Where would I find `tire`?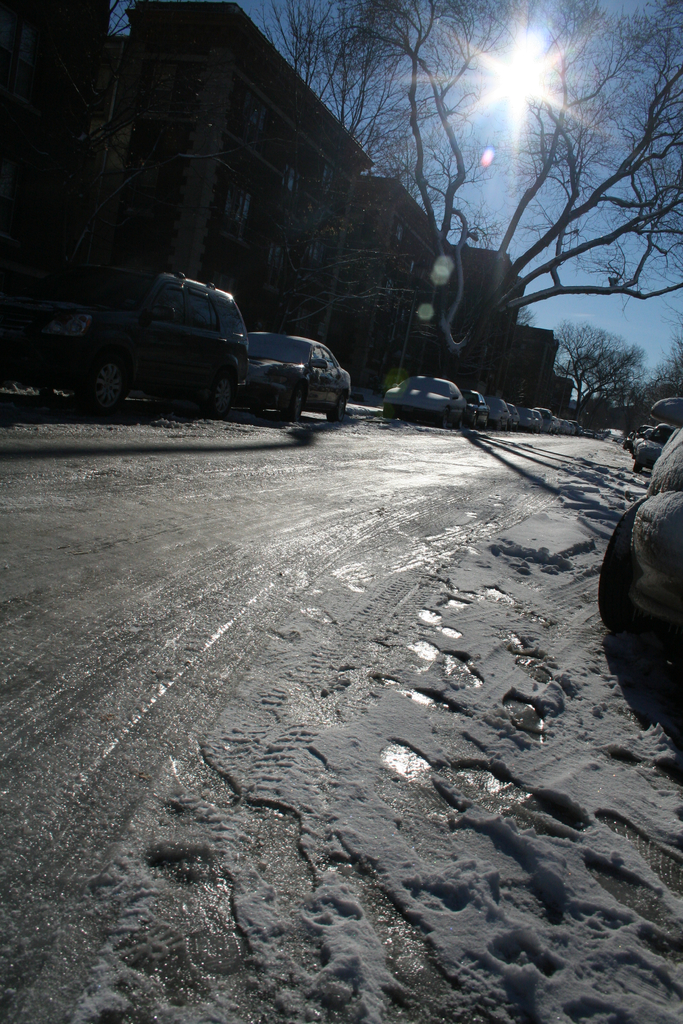
At Rect(595, 496, 650, 622).
